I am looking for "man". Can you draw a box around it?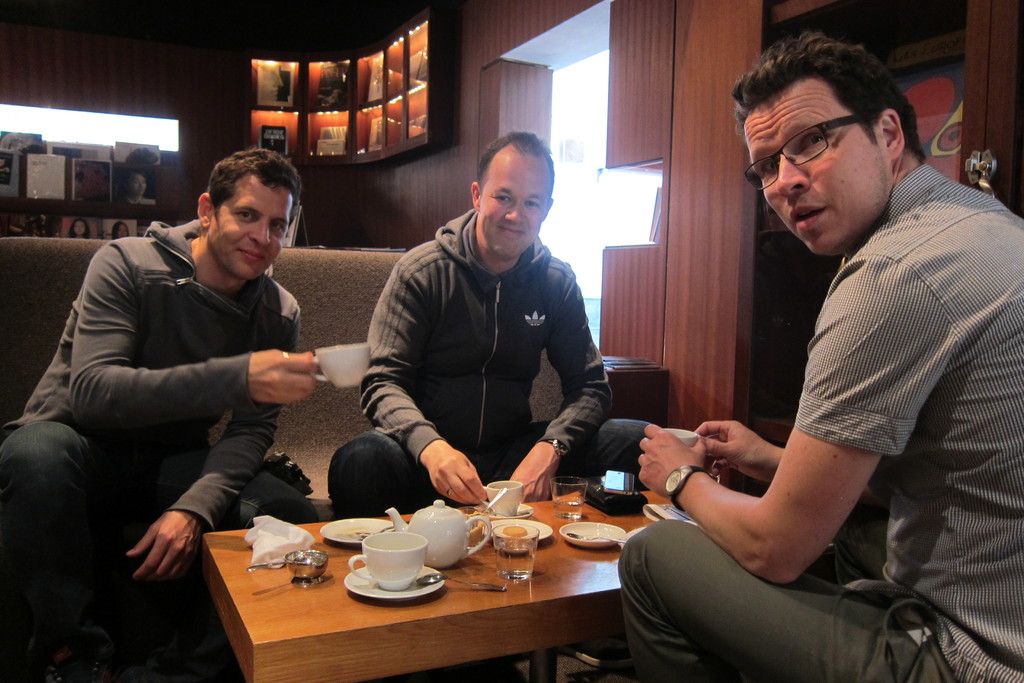
Sure, the bounding box is (0,129,325,682).
